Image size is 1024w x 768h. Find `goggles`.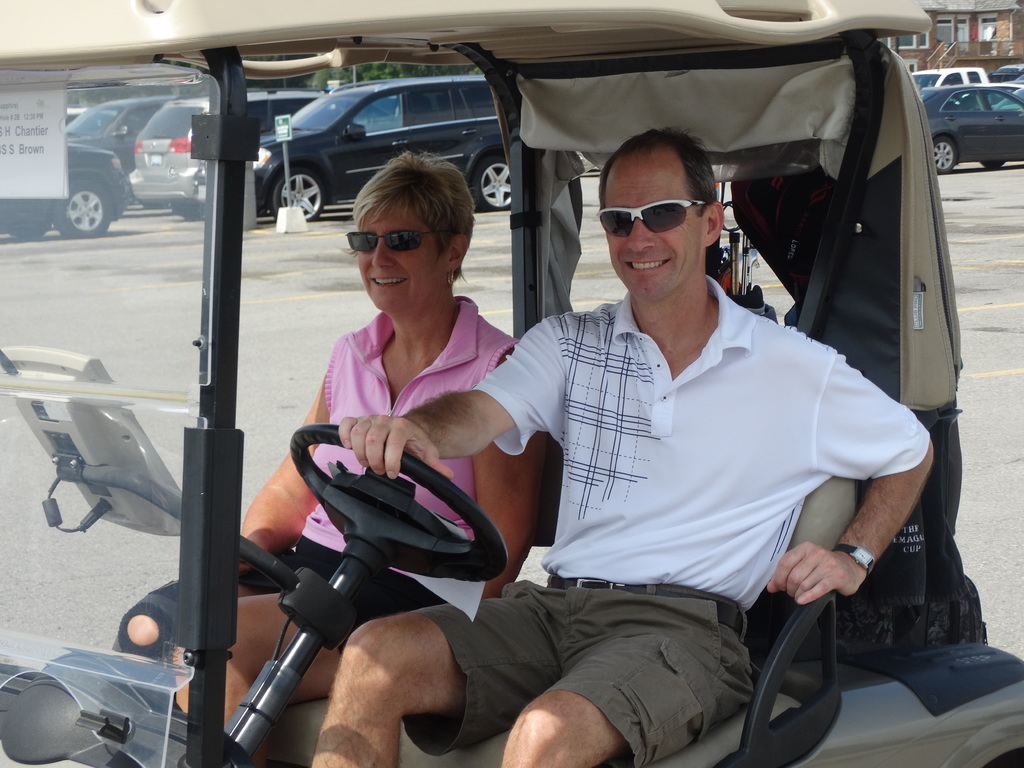
<region>345, 225, 449, 253</region>.
